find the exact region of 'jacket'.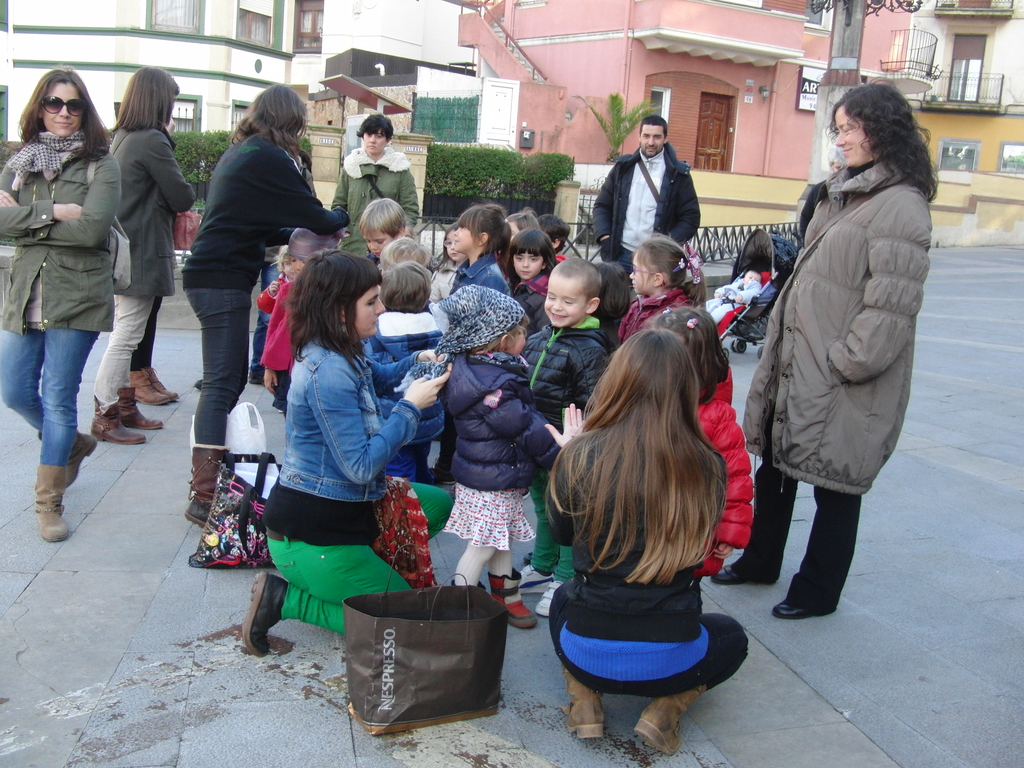
Exact region: BBox(588, 148, 705, 262).
